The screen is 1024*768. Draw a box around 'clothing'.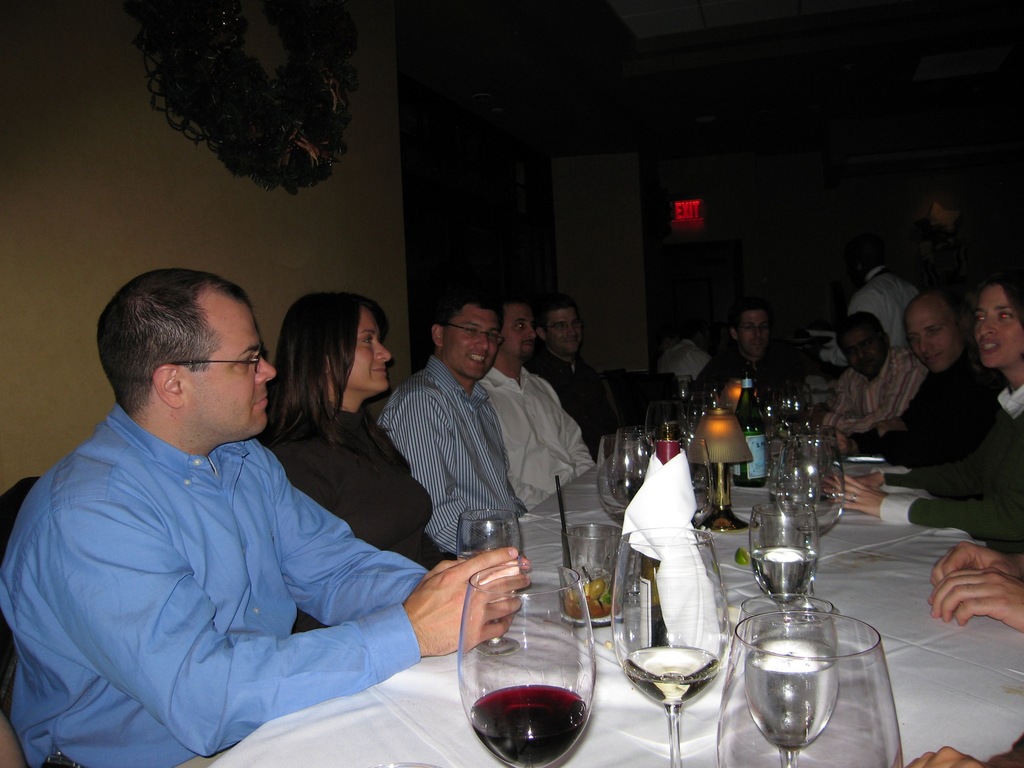
{"x1": 7, "y1": 340, "x2": 476, "y2": 758}.
